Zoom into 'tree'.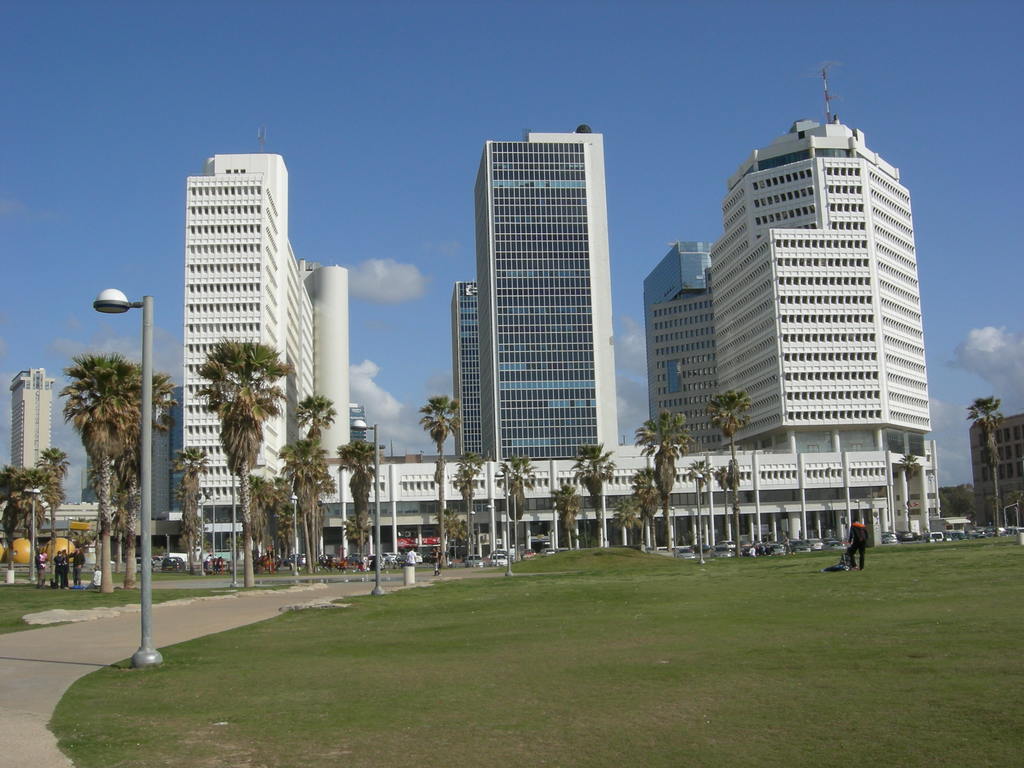
Zoom target: box=[963, 393, 1006, 542].
